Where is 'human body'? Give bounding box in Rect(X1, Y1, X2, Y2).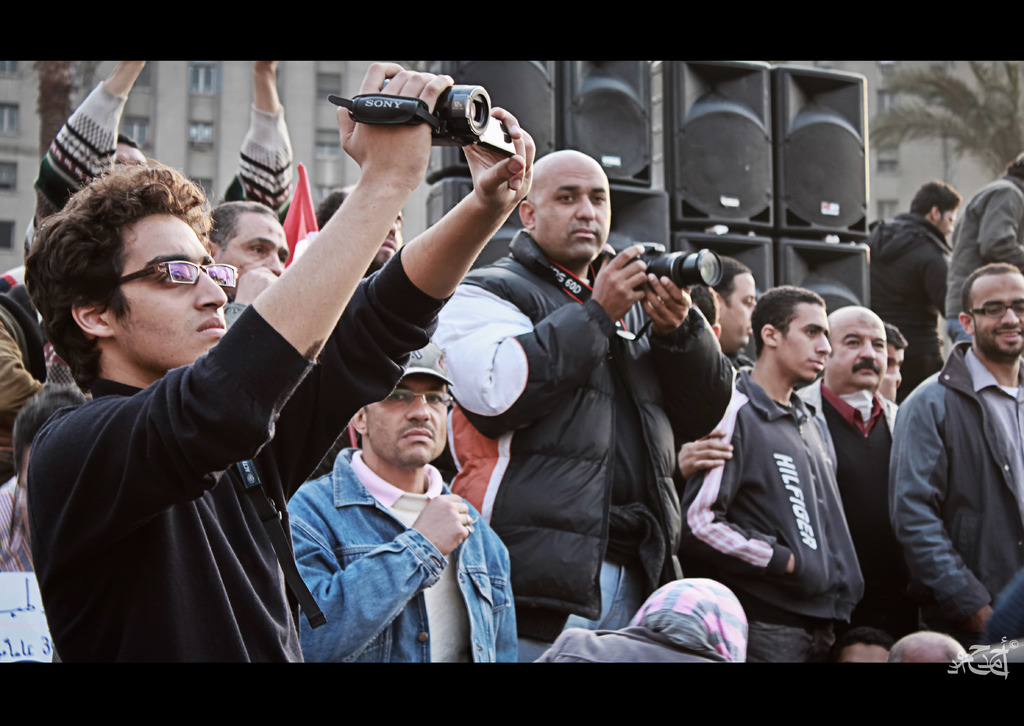
Rect(816, 387, 904, 636).
